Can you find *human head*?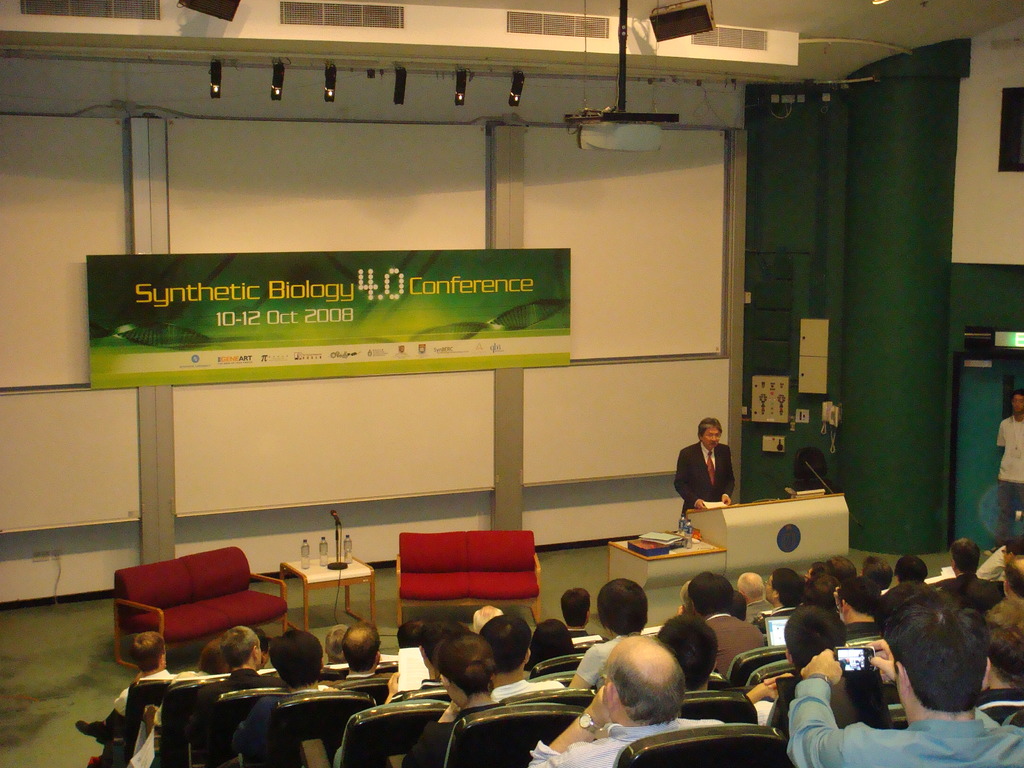
Yes, bounding box: region(1002, 538, 1022, 563).
